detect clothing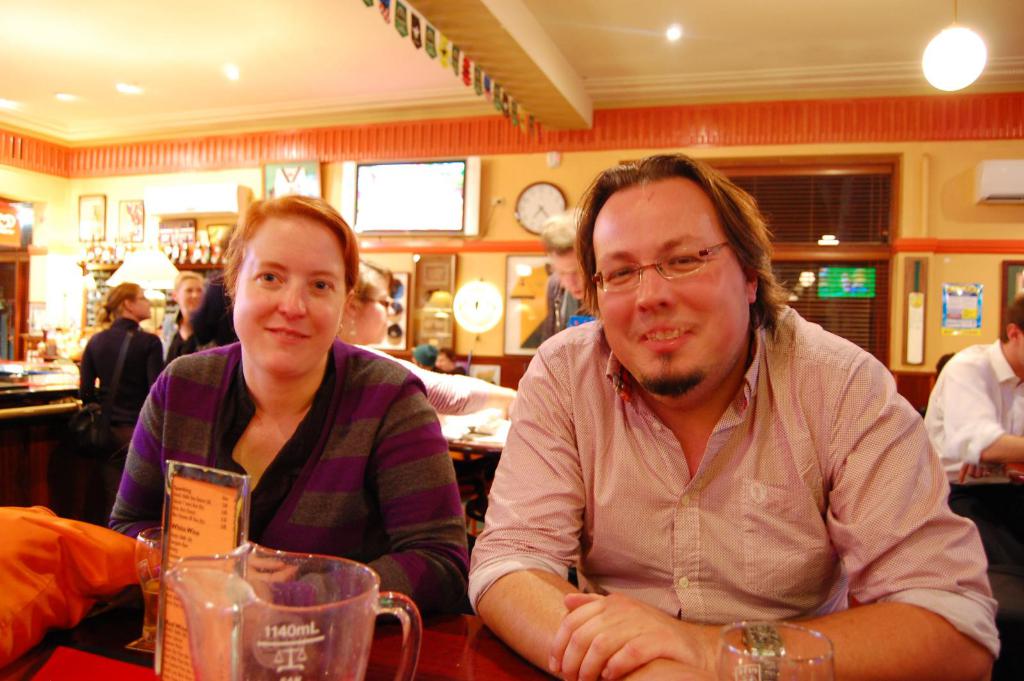
BBox(920, 343, 1022, 513)
